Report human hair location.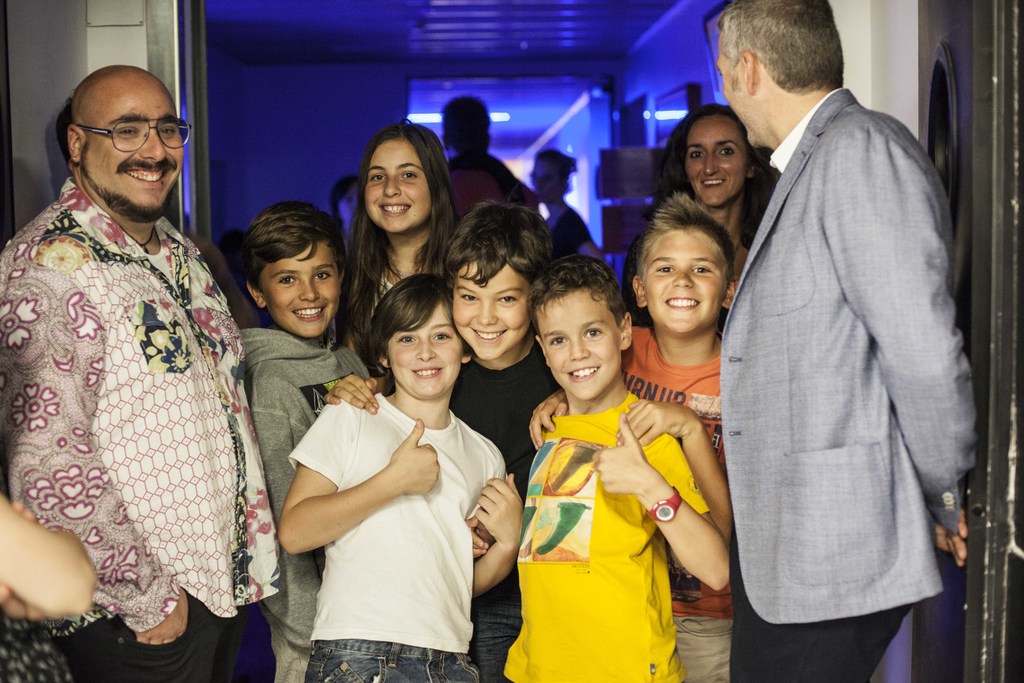
Report: Rect(520, 252, 628, 349).
